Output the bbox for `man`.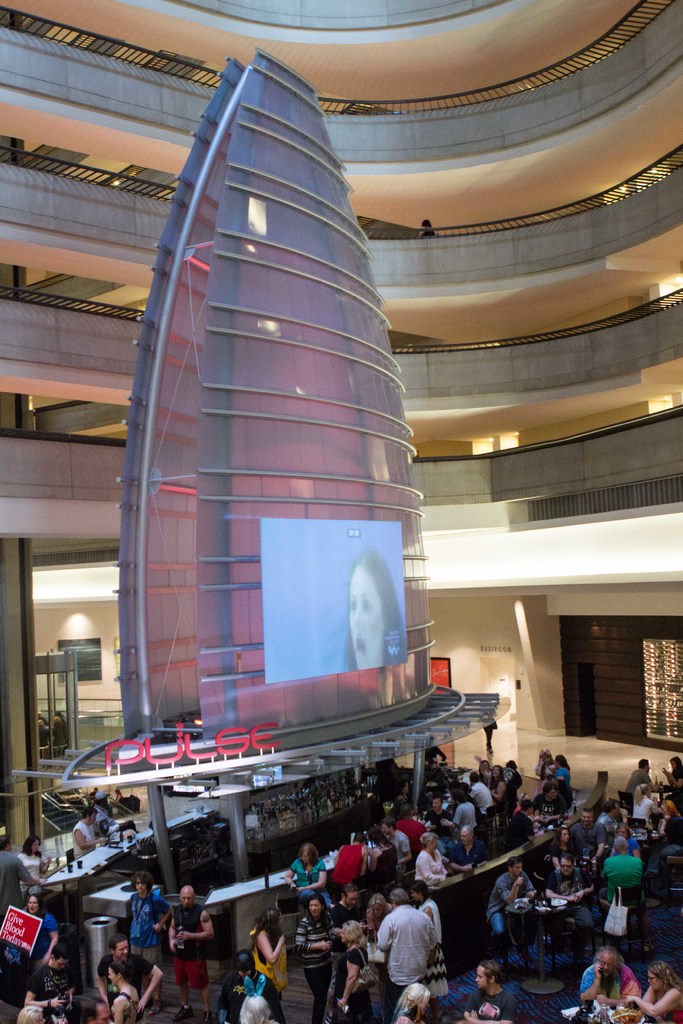
[x1=542, y1=851, x2=600, y2=951].
